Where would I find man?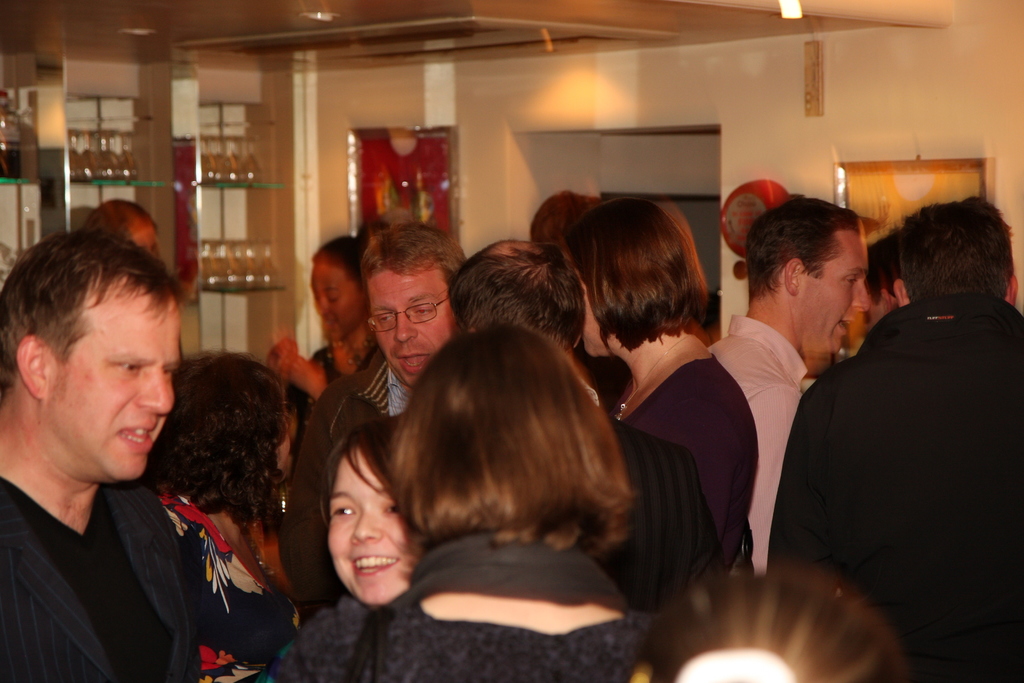
At crop(712, 210, 874, 573).
